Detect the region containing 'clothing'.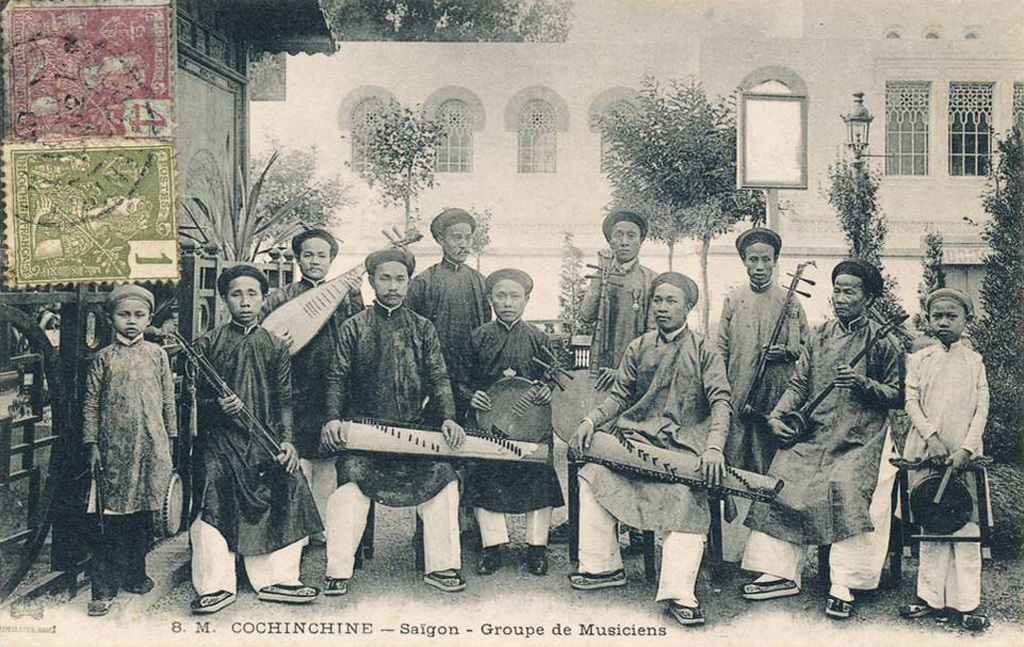
257, 275, 366, 532.
